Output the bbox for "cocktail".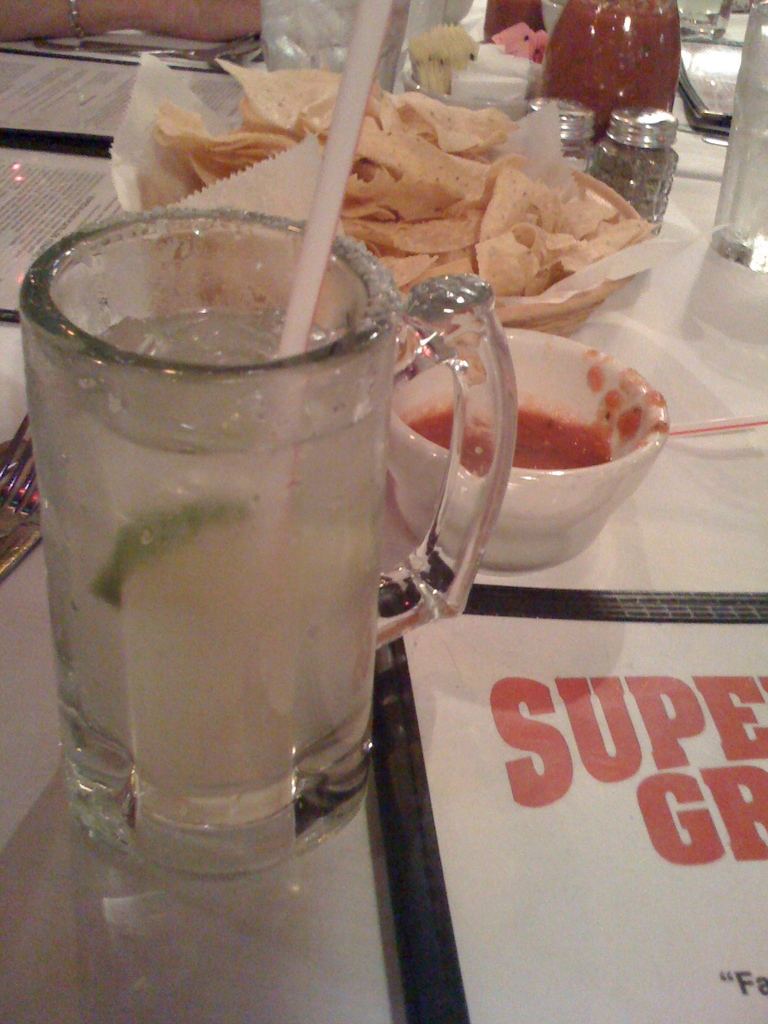
(left=26, top=181, right=490, bottom=853).
